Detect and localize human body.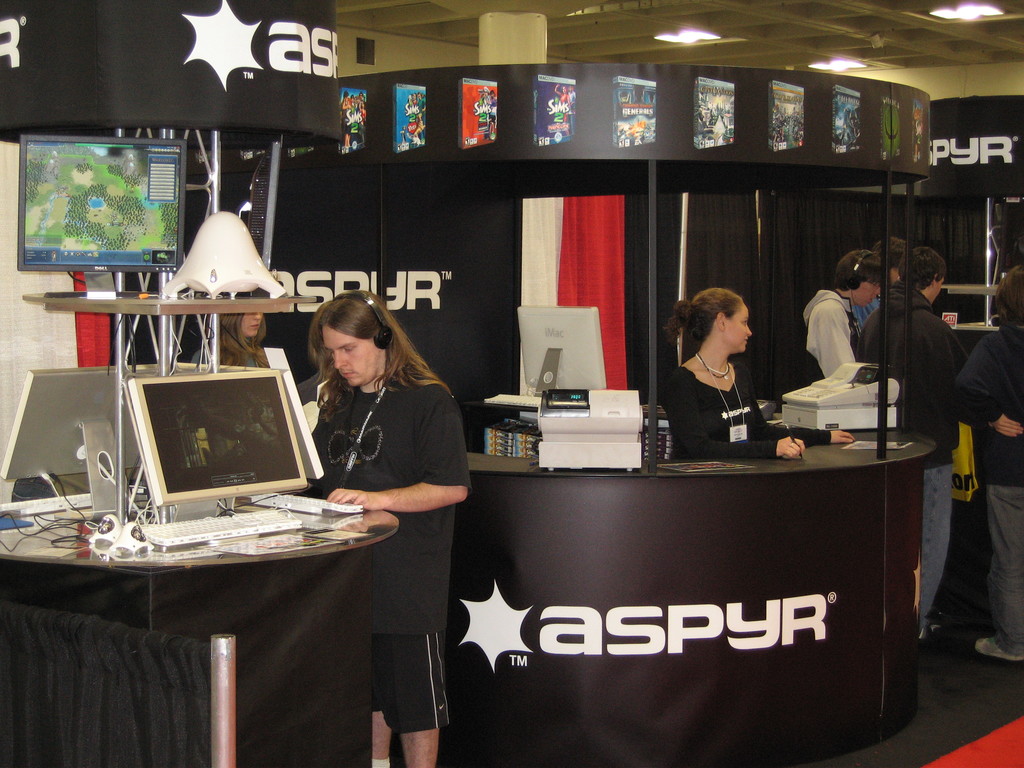
Localized at 878, 230, 907, 296.
